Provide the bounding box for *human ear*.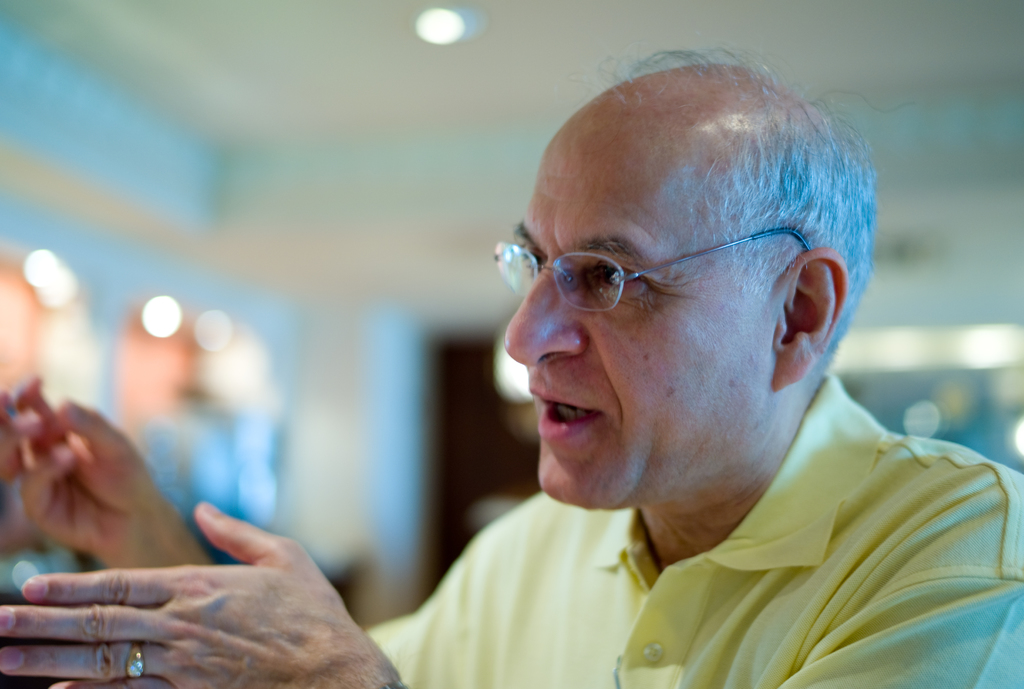
[x1=776, y1=245, x2=850, y2=398].
